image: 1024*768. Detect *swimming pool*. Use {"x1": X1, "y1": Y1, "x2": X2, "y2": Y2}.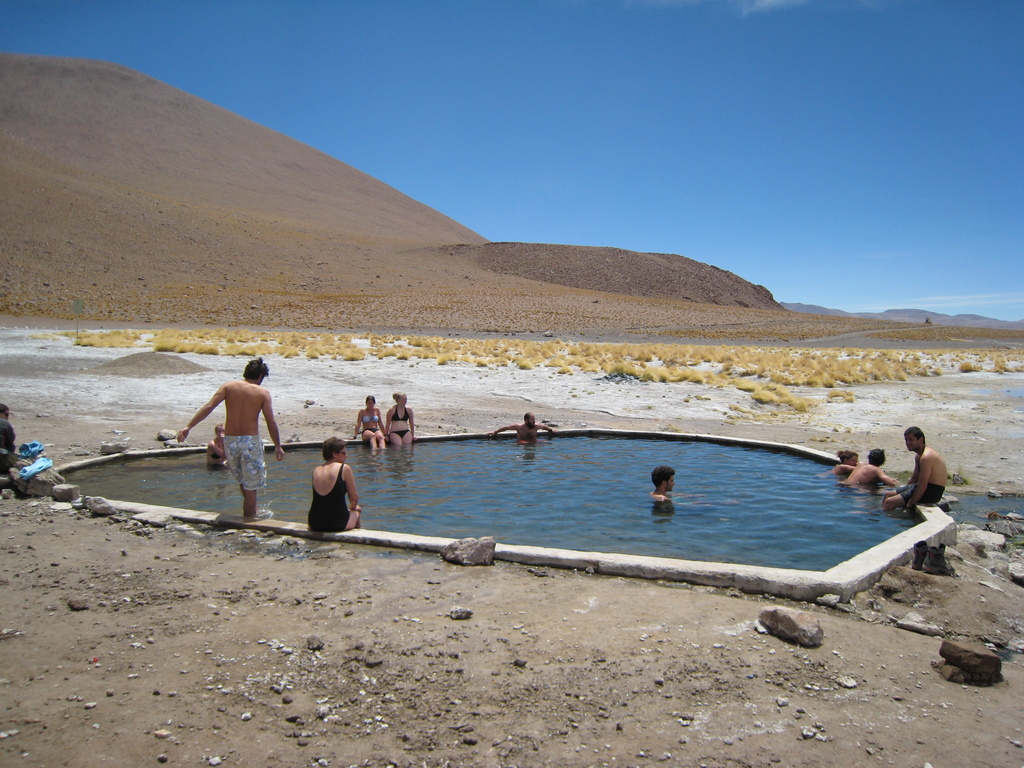
{"x1": 63, "y1": 413, "x2": 1023, "y2": 639}.
